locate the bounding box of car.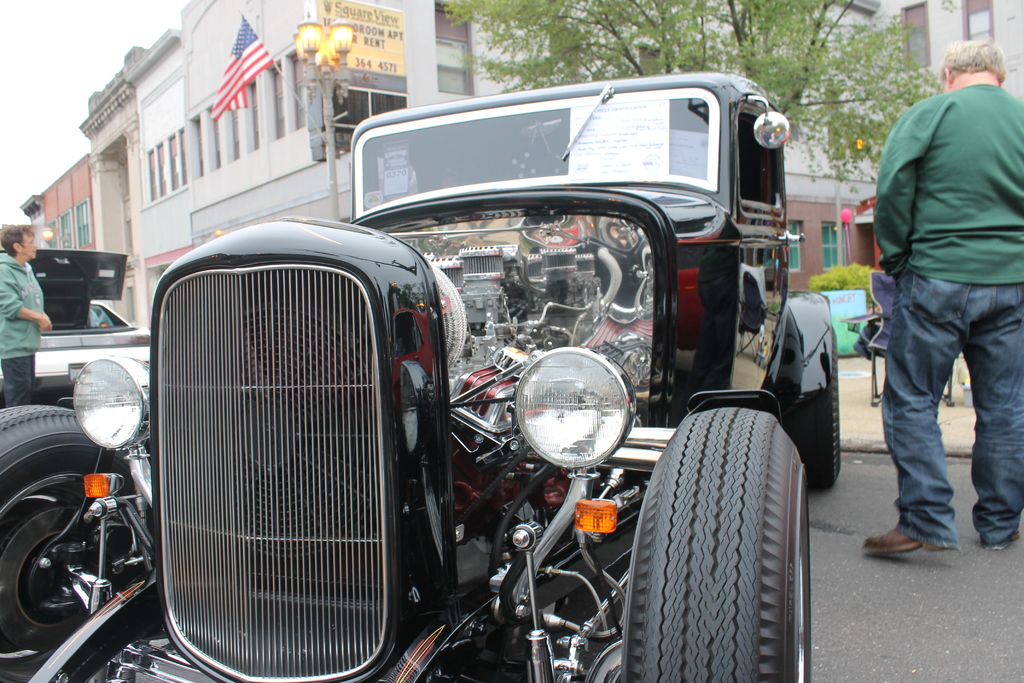
Bounding box: rect(0, 249, 150, 400).
